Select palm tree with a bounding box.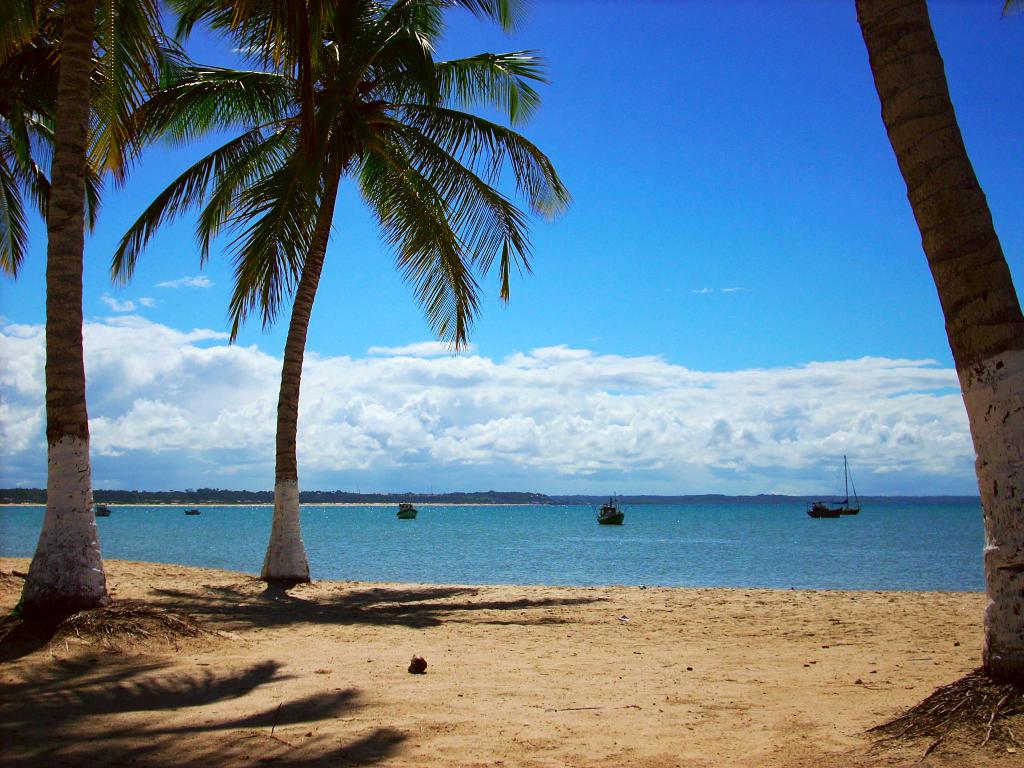
[0, 0, 210, 627].
